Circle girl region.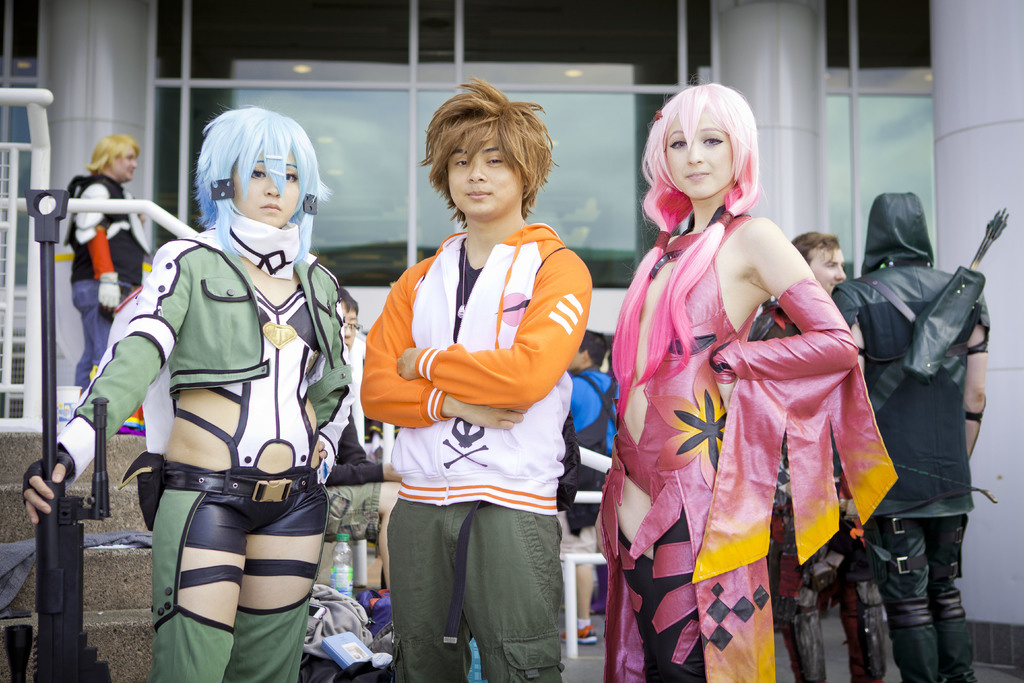
Region: detection(596, 83, 901, 682).
